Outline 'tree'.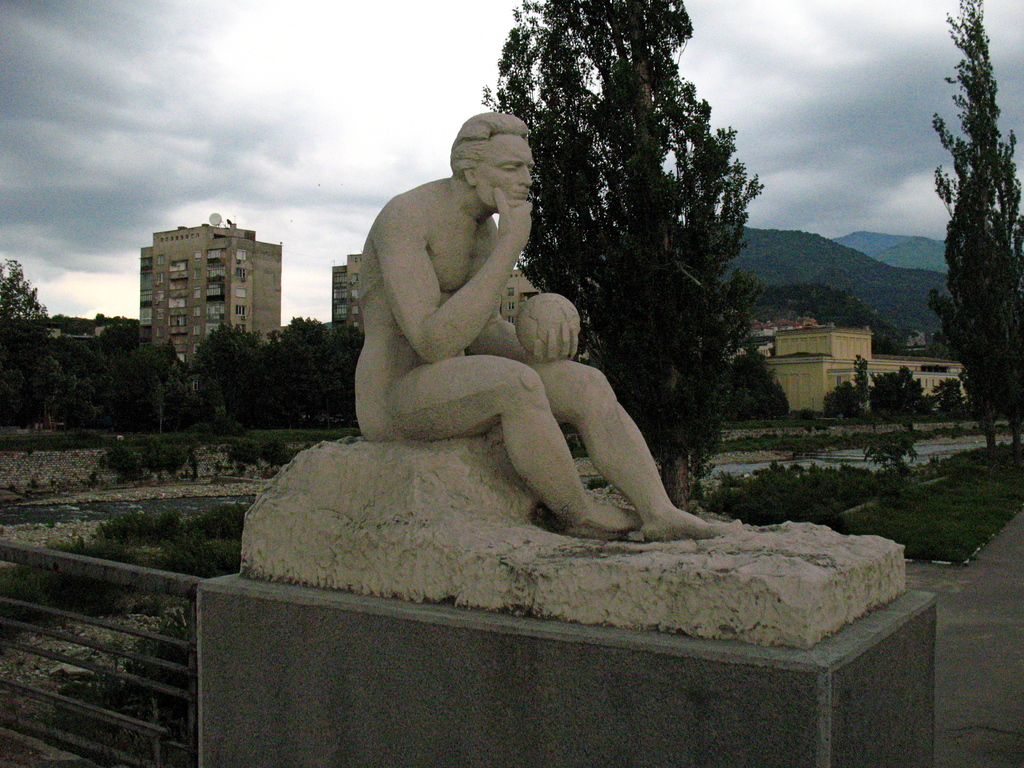
Outline: Rect(138, 434, 194, 490).
